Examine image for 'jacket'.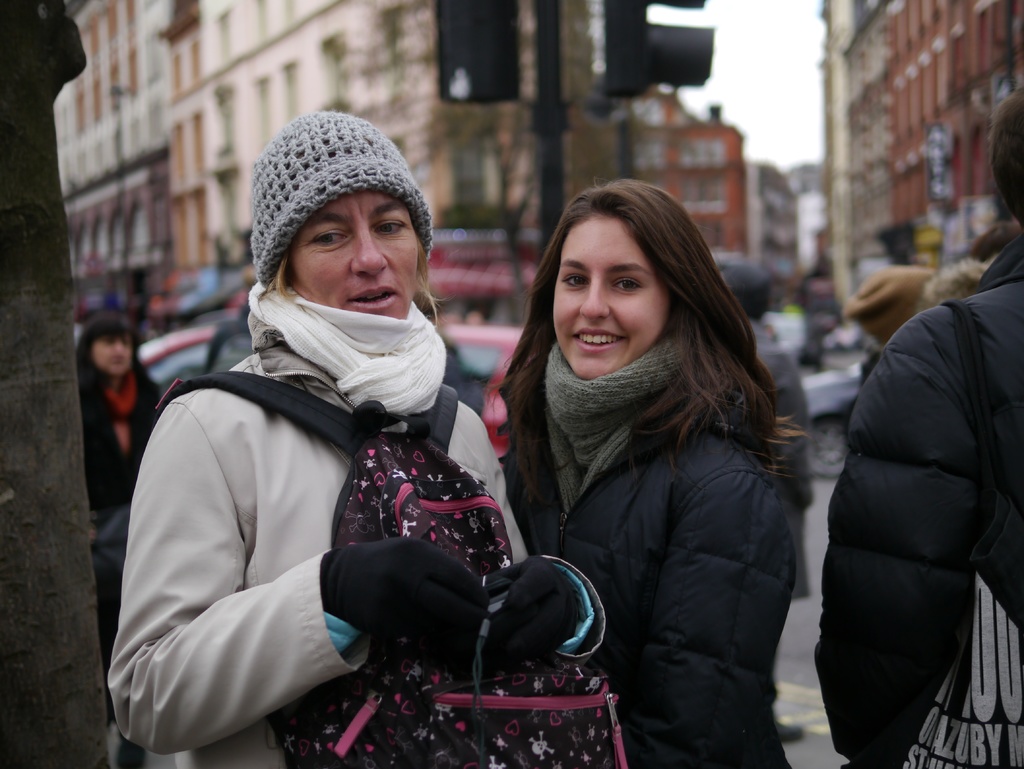
Examination result: bbox(476, 276, 824, 752).
